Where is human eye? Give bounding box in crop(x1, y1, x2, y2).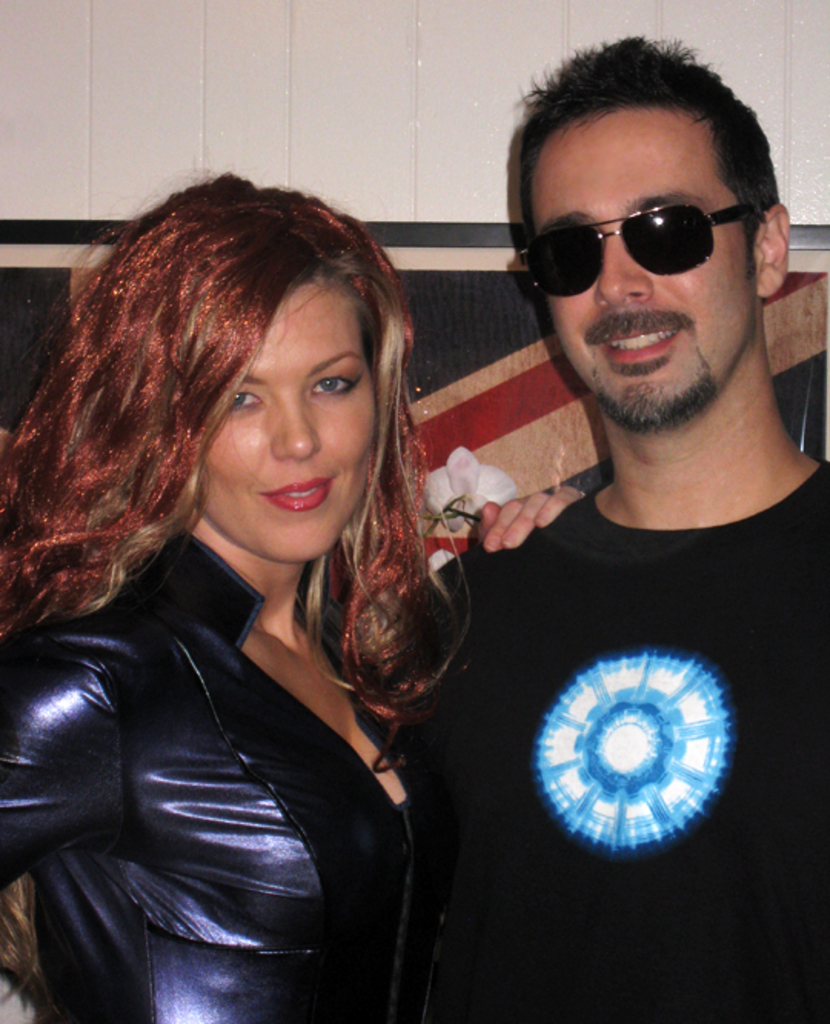
crop(232, 386, 261, 417).
